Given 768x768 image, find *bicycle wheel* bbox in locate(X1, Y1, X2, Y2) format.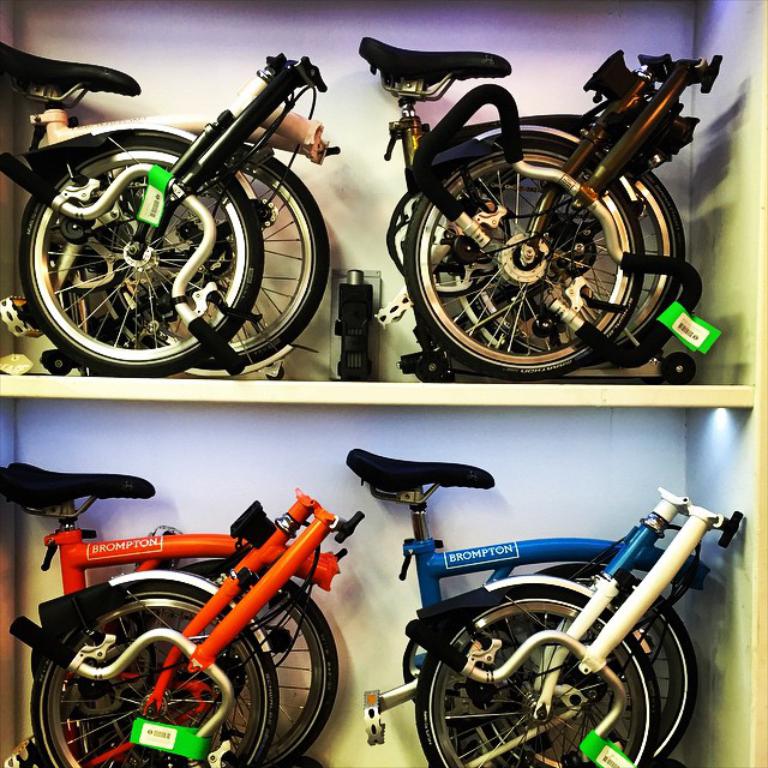
locate(463, 565, 696, 767).
